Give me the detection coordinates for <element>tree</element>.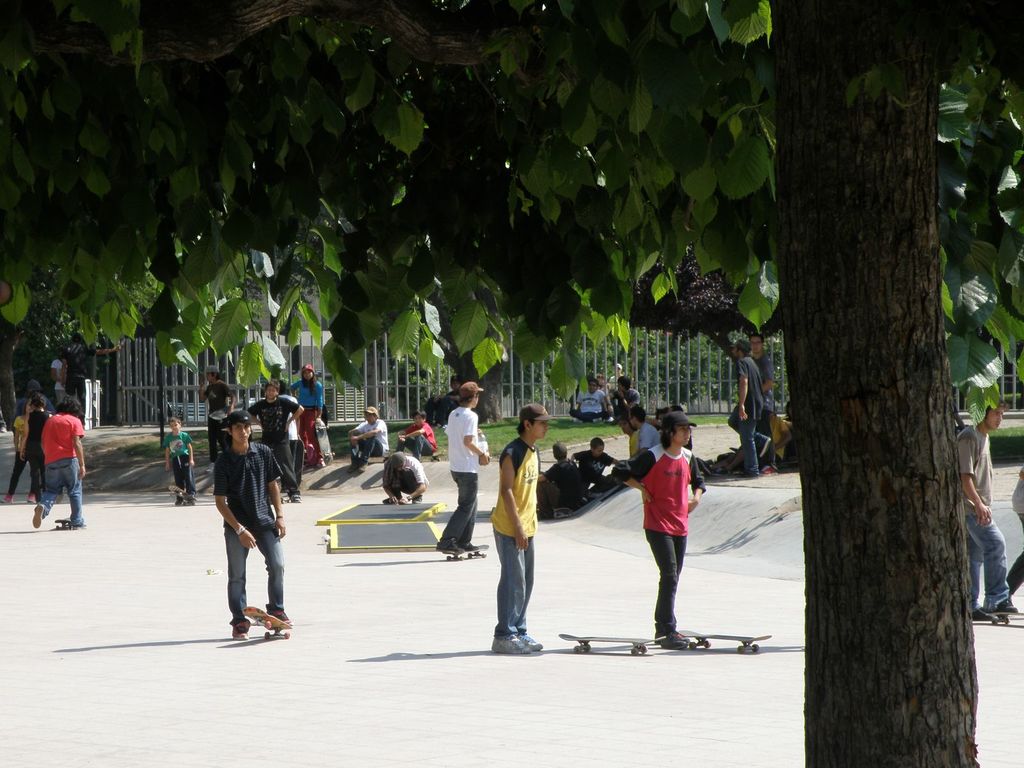
(x1=570, y1=238, x2=781, y2=427).
